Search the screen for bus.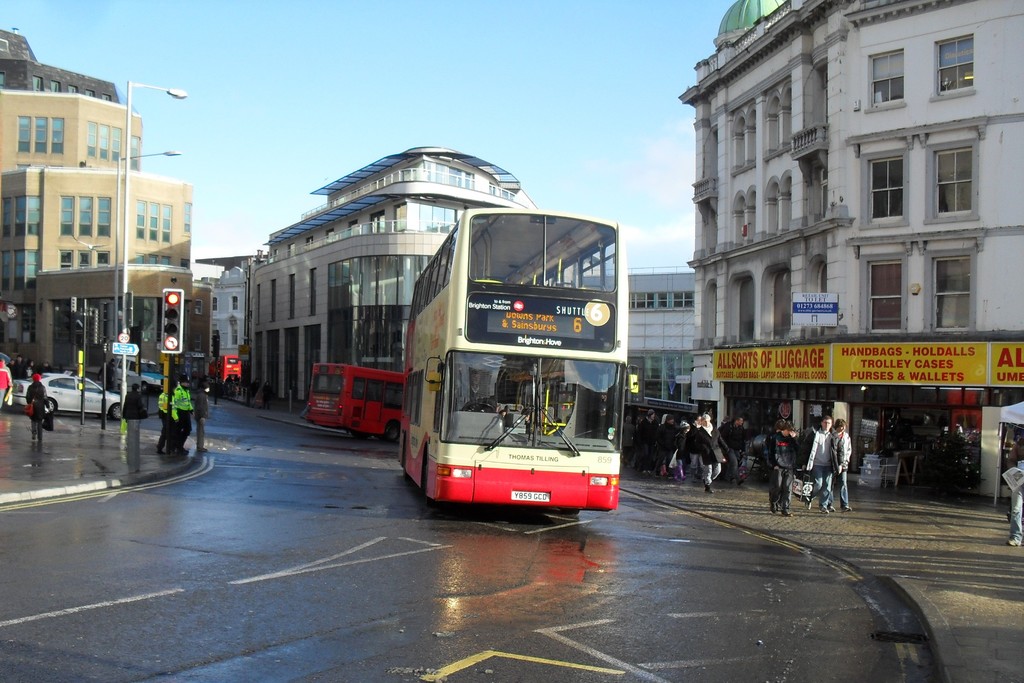
Found at select_region(401, 204, 643, 509).
